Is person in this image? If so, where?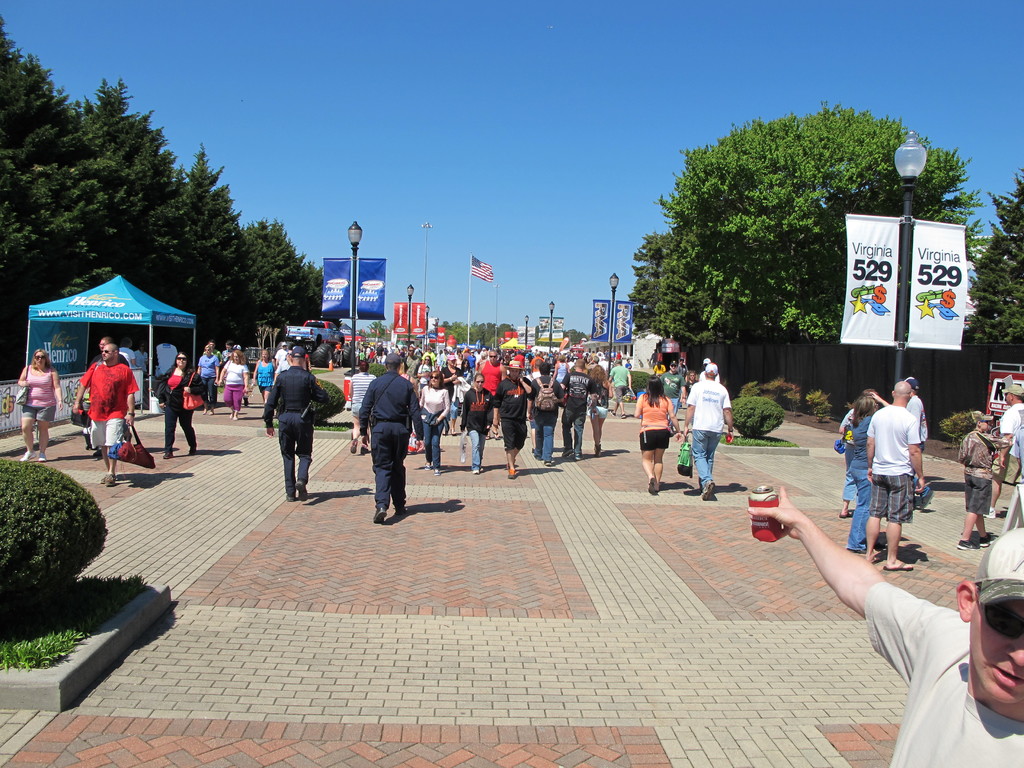
Yes, at <bbox>632, 371, 678, 494</bbox>.
